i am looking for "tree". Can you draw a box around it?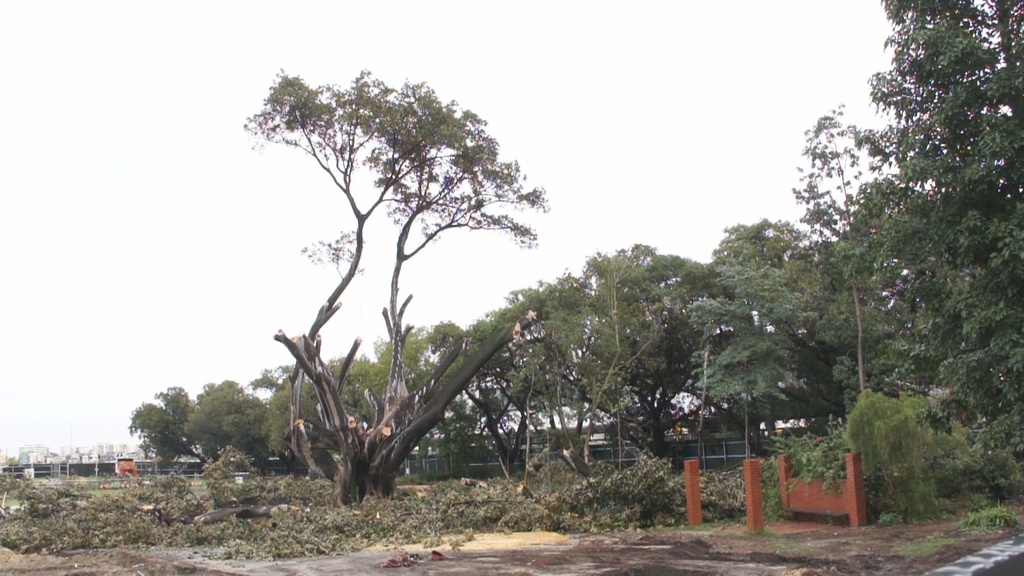
Sure, the bounding box is locate(123, 372, 232, 476).
